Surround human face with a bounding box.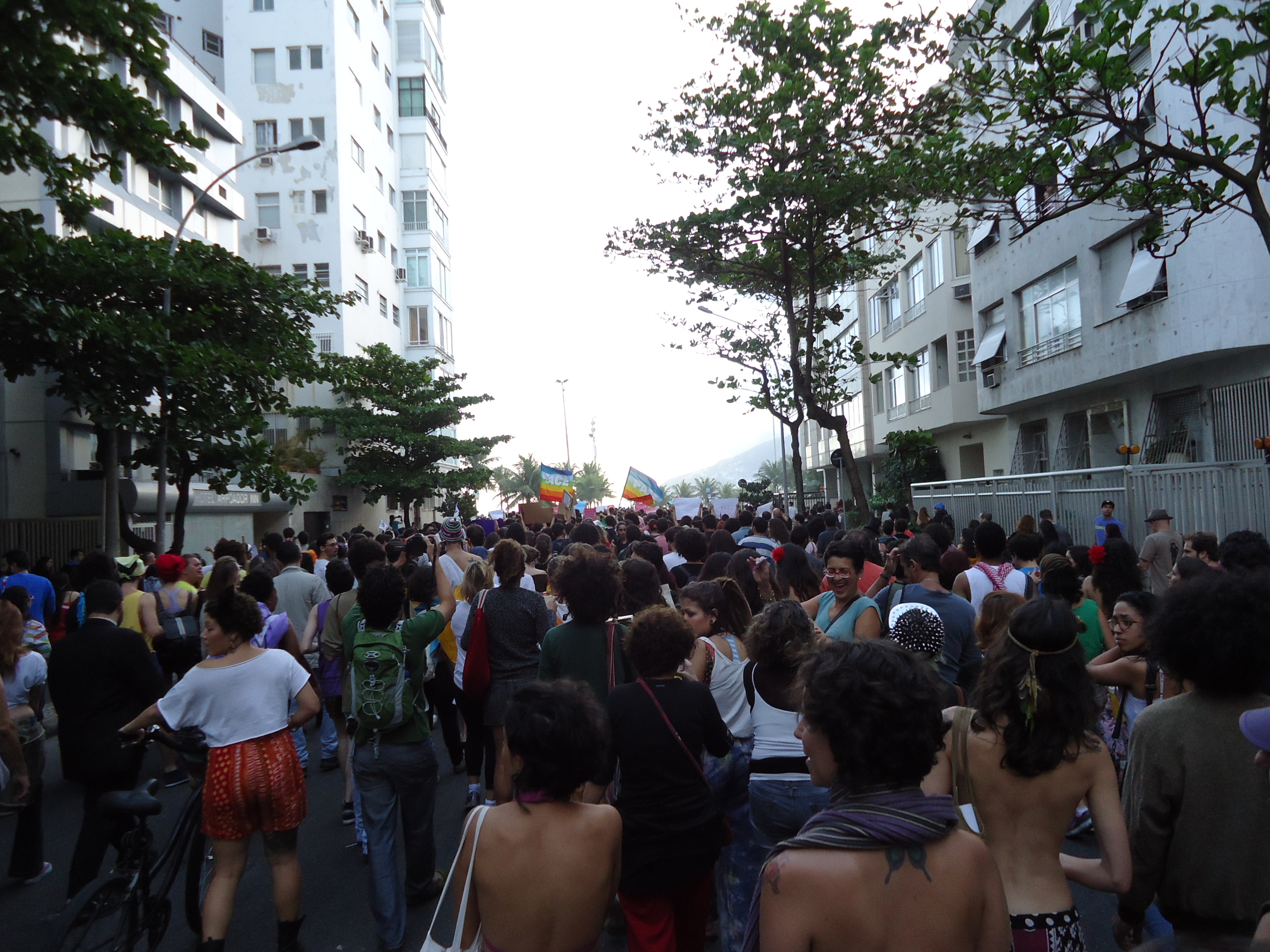
97/303/113/324.
